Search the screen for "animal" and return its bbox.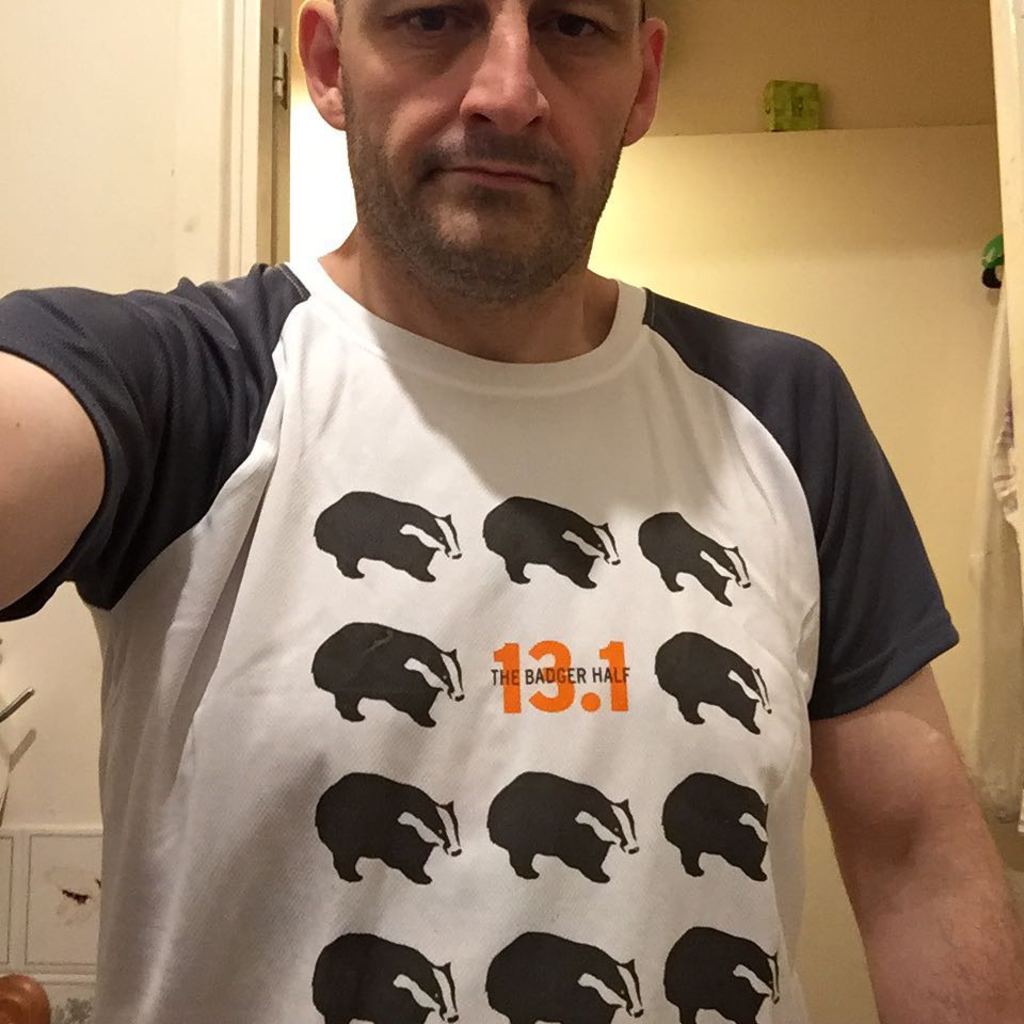
Found: (x1=661, y1=771, x2=768, y2=882).
